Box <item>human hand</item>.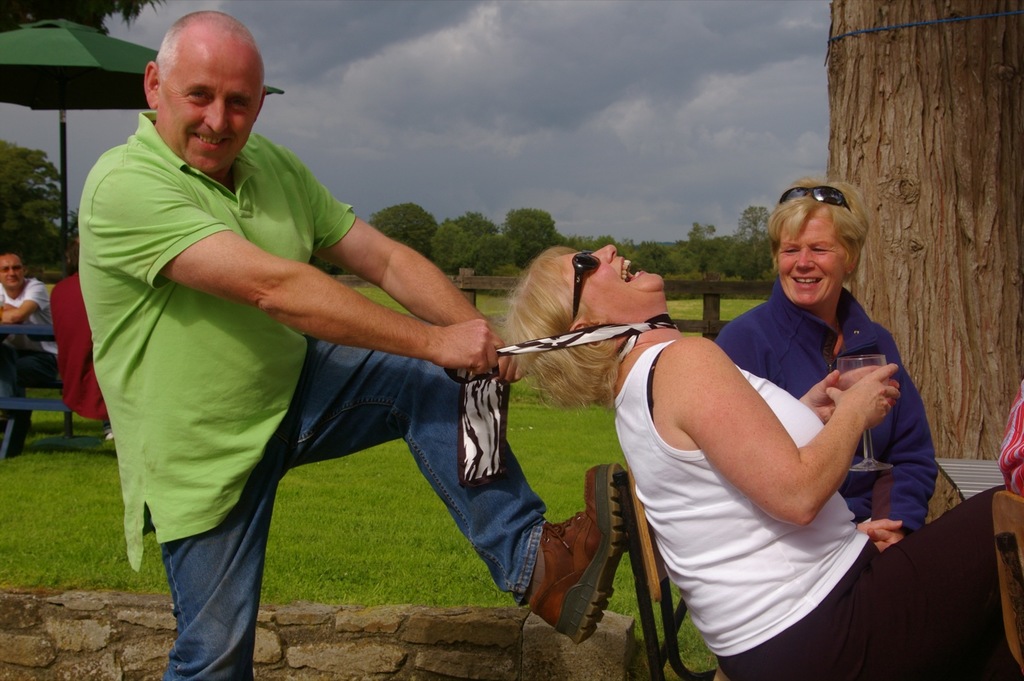
detection(856, 518, 906, 532).
